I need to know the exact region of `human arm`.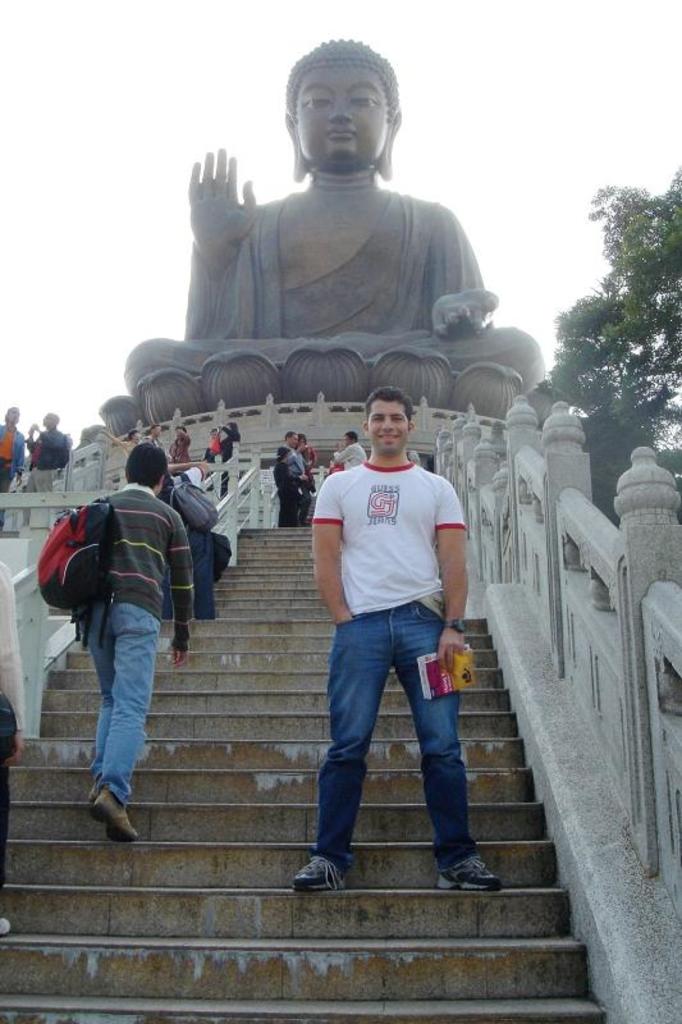
Region: [20,419,38,462].
